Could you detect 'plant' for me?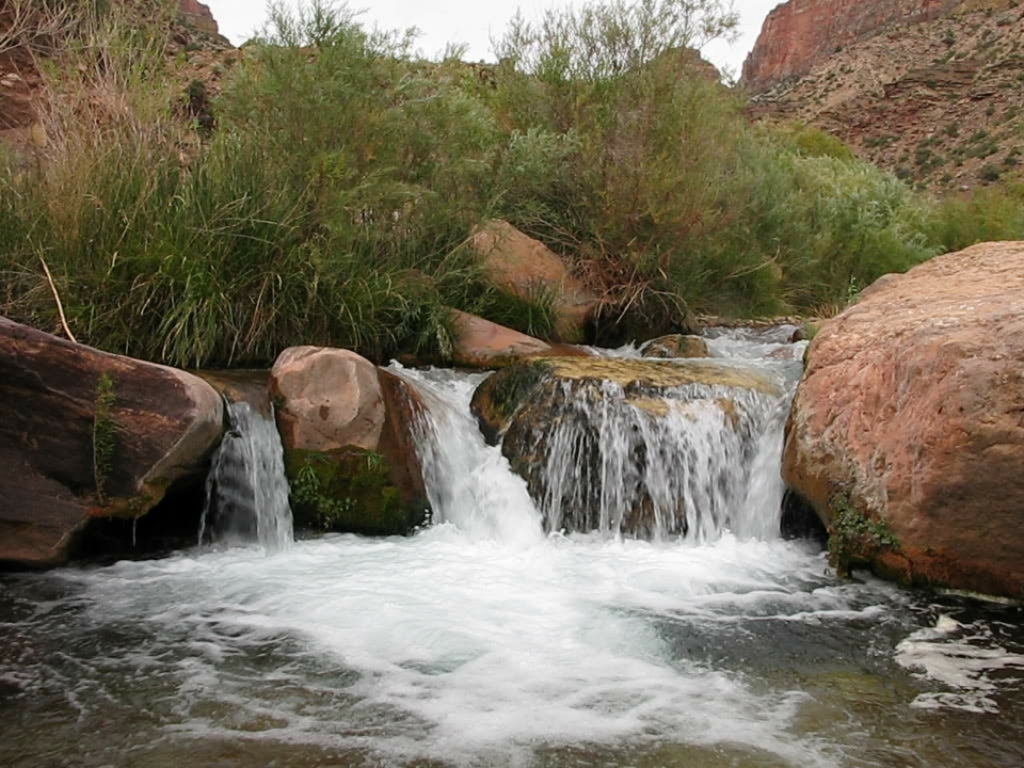
Detection result: (348,447,384,489).
